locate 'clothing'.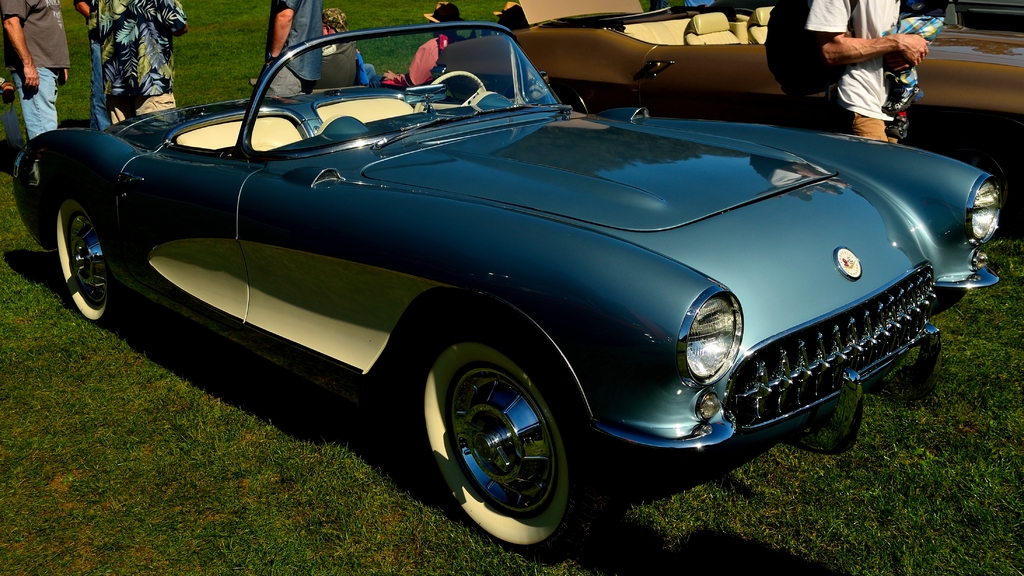
Bounding box: 356,47,376,85.
